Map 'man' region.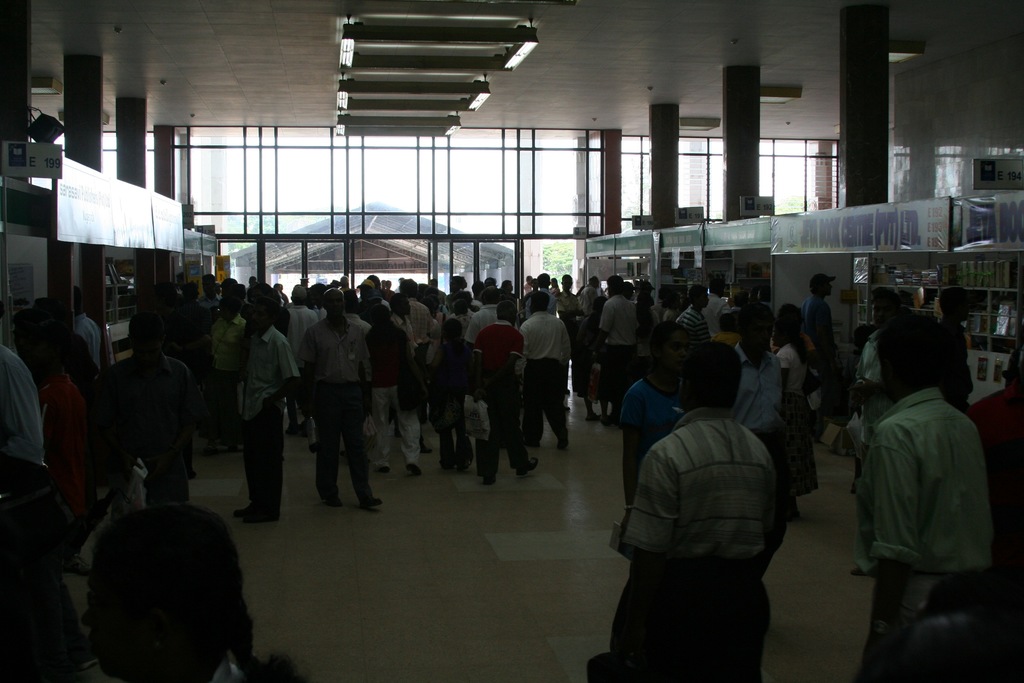
Mapped to 730,304,789,454.
